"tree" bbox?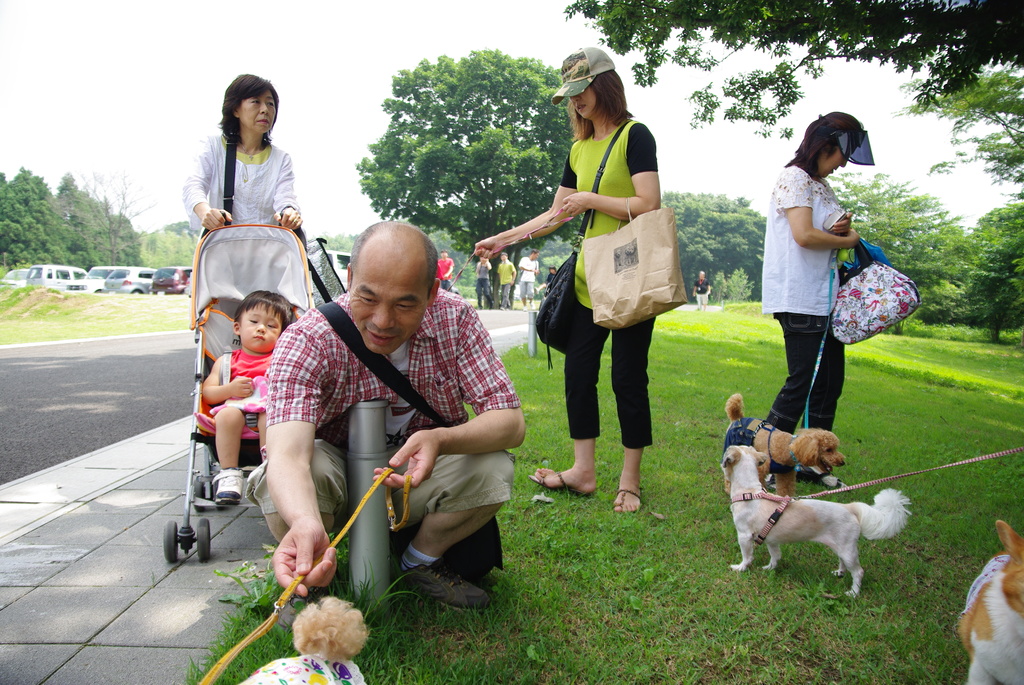
561, 0, 1023, 366
